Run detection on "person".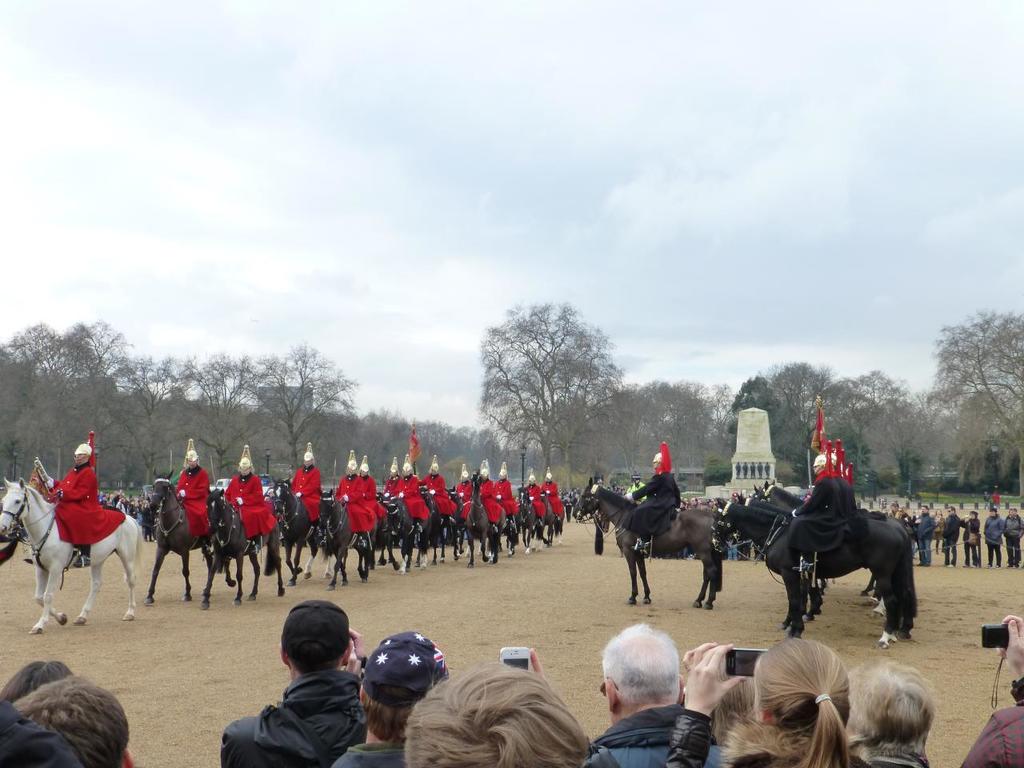
Result: {"x1": 176, "y1": 436, "x2": 210, "y2": 554}.
